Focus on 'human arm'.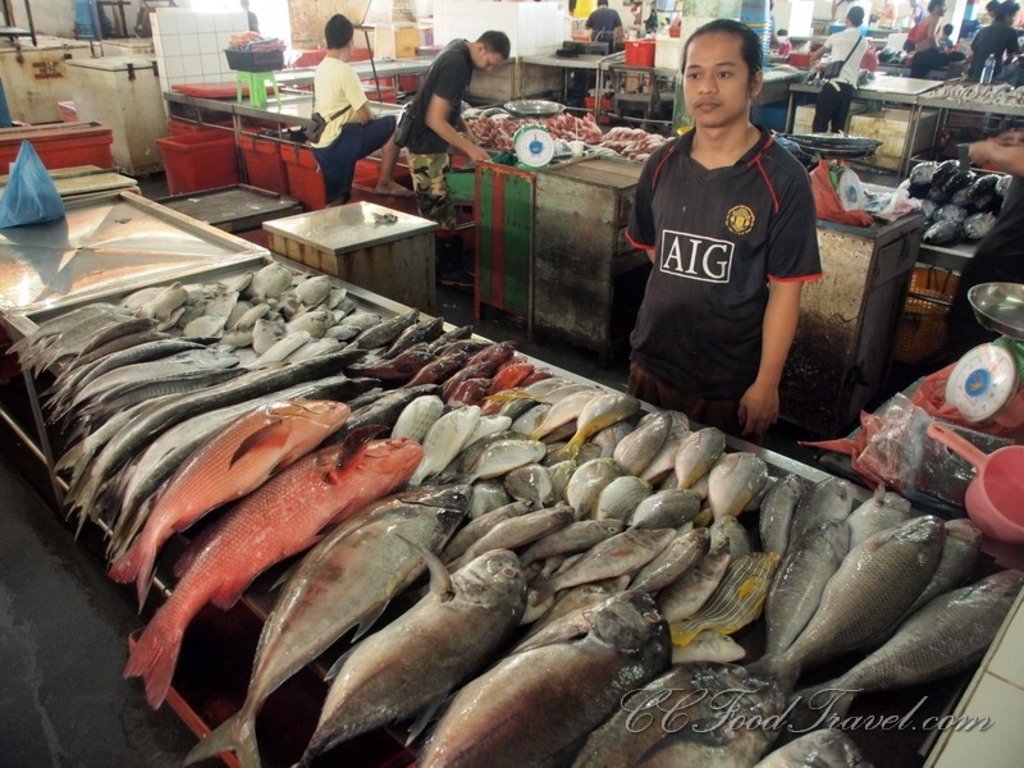
Focused at <region>343, 65, 372, 120</region>.
